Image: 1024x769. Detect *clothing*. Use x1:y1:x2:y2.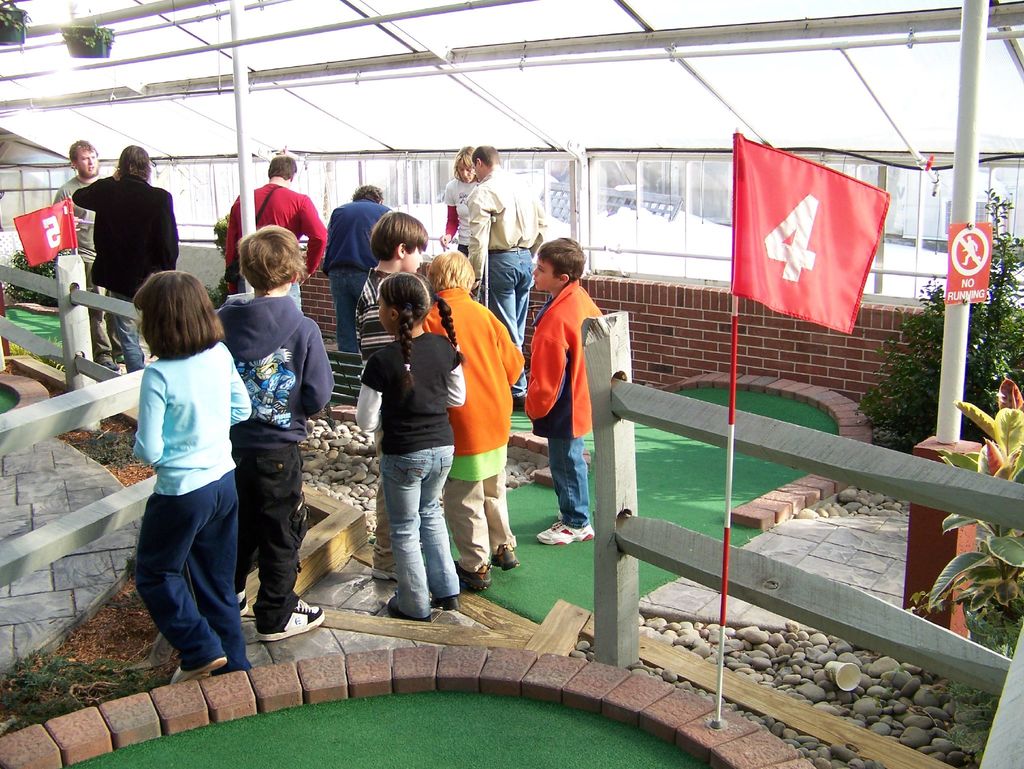
226:180:328:285.
